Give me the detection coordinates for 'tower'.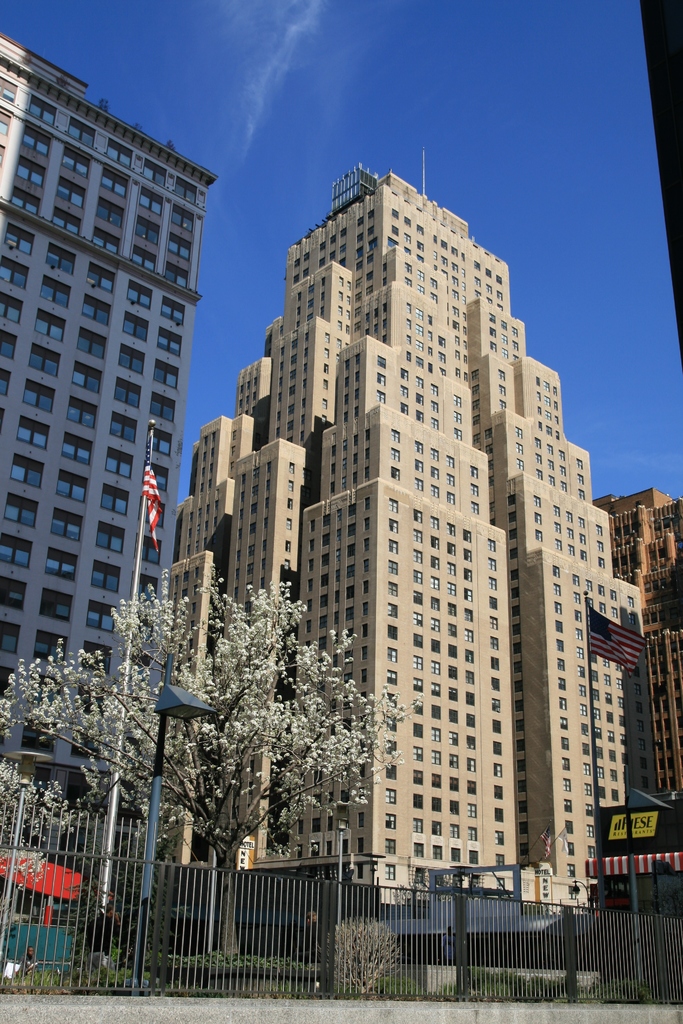
x1=0, y1=31, x2=215, y2=932.
